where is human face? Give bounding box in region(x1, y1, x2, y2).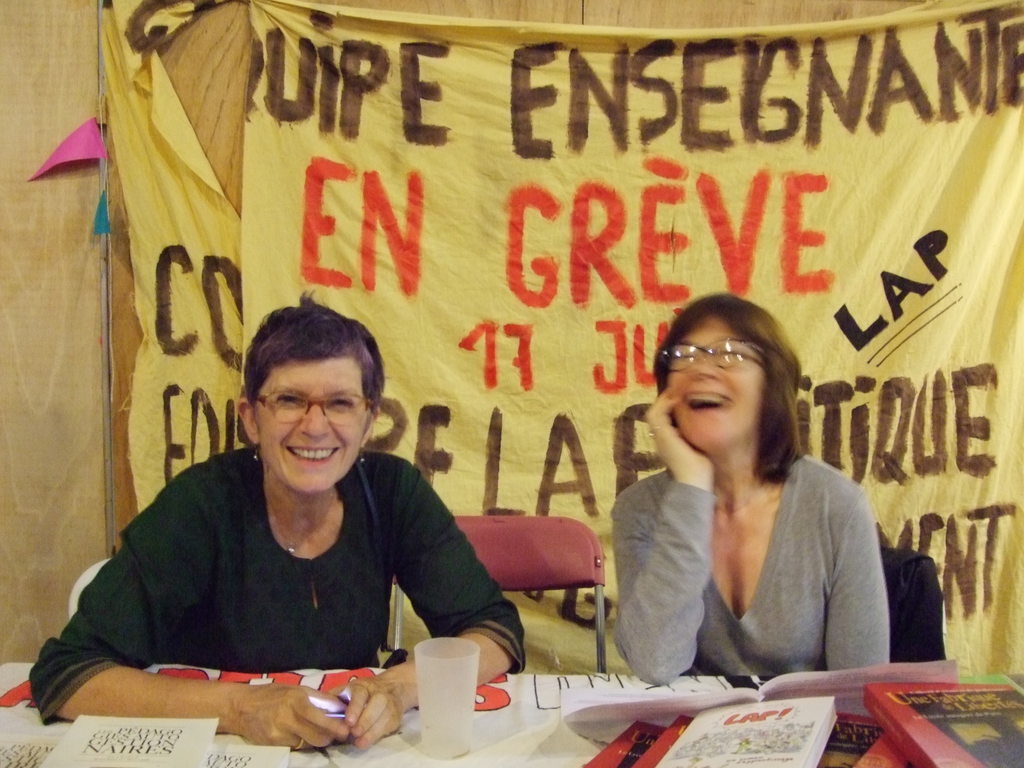
region(662, 319, 768, 454).
